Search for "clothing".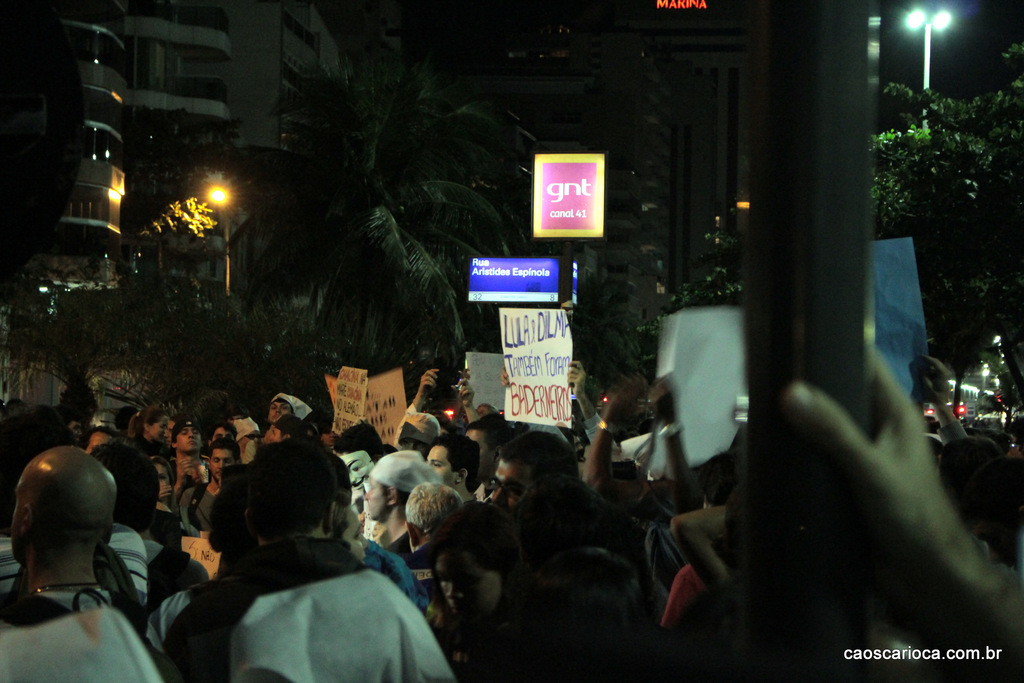
Found at 157:504:442:682.
